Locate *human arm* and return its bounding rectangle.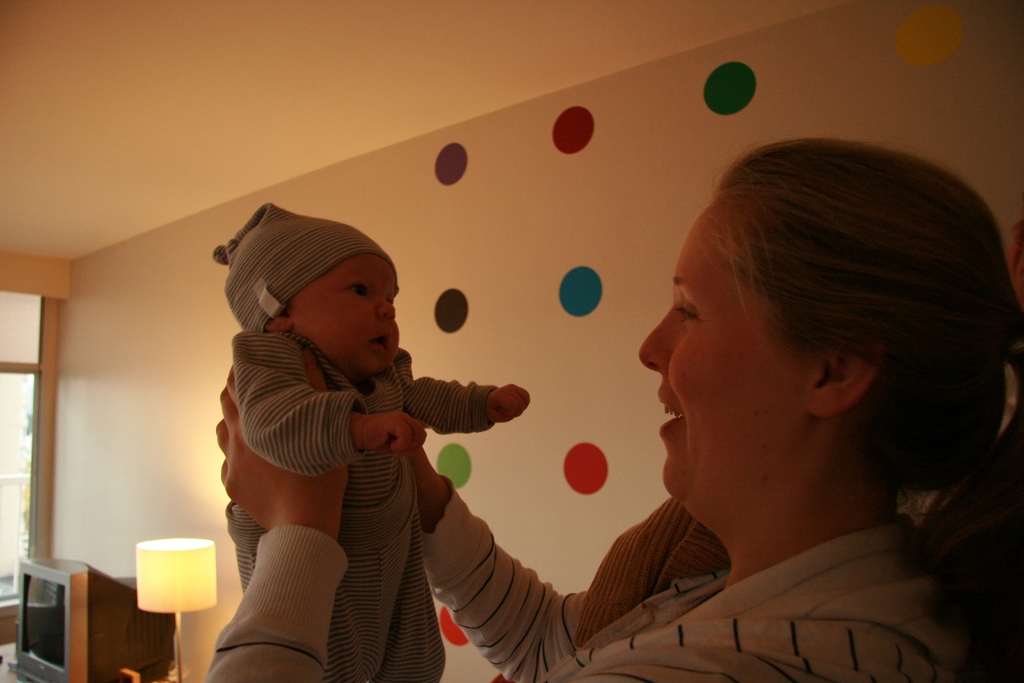
select_region(404, 440, 583, 682).
